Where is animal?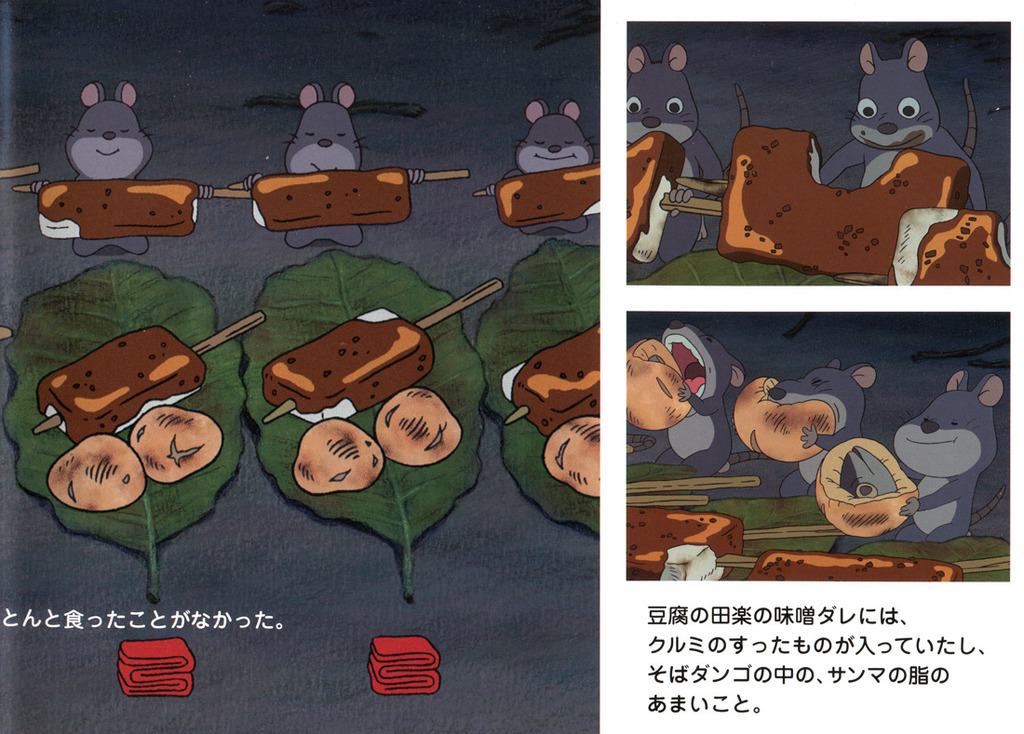
locate(734, 354, 880, 490).
